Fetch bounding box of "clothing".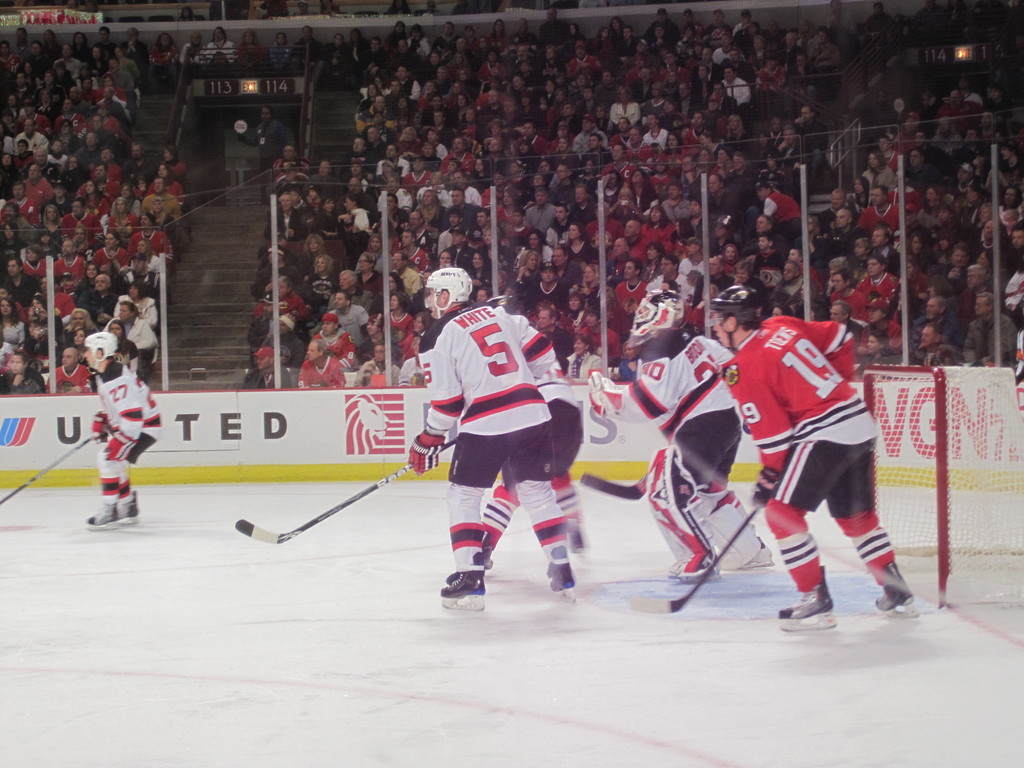
Bbox: (420,294,581,574).
